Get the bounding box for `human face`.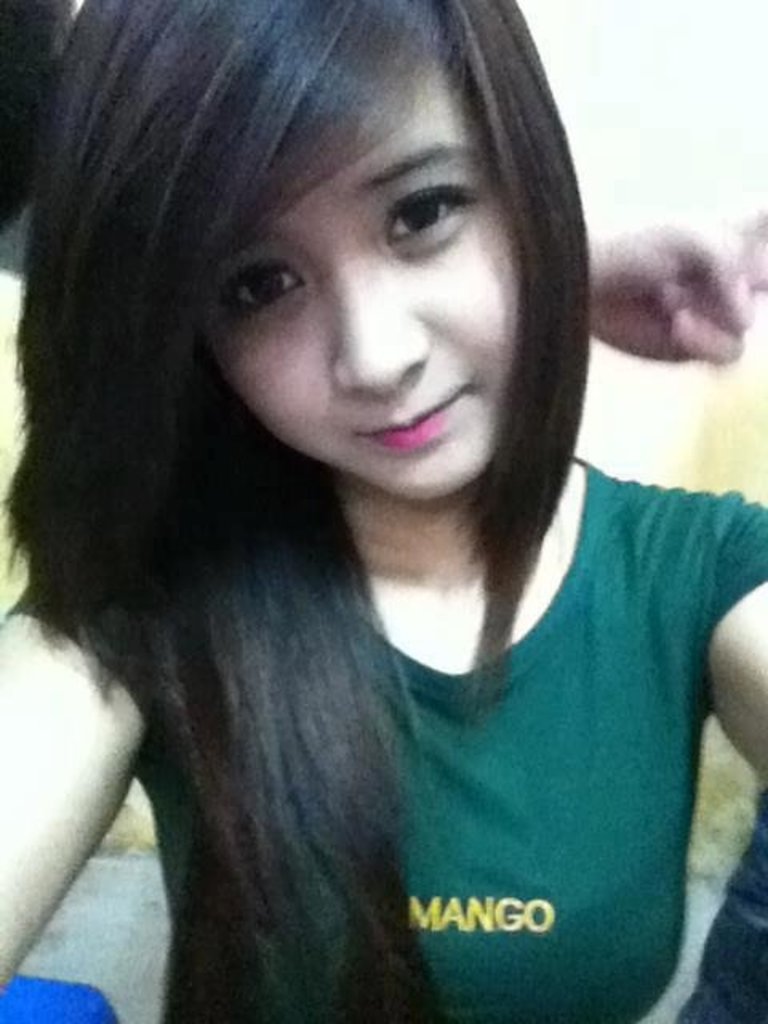
(214,69,518,504).
